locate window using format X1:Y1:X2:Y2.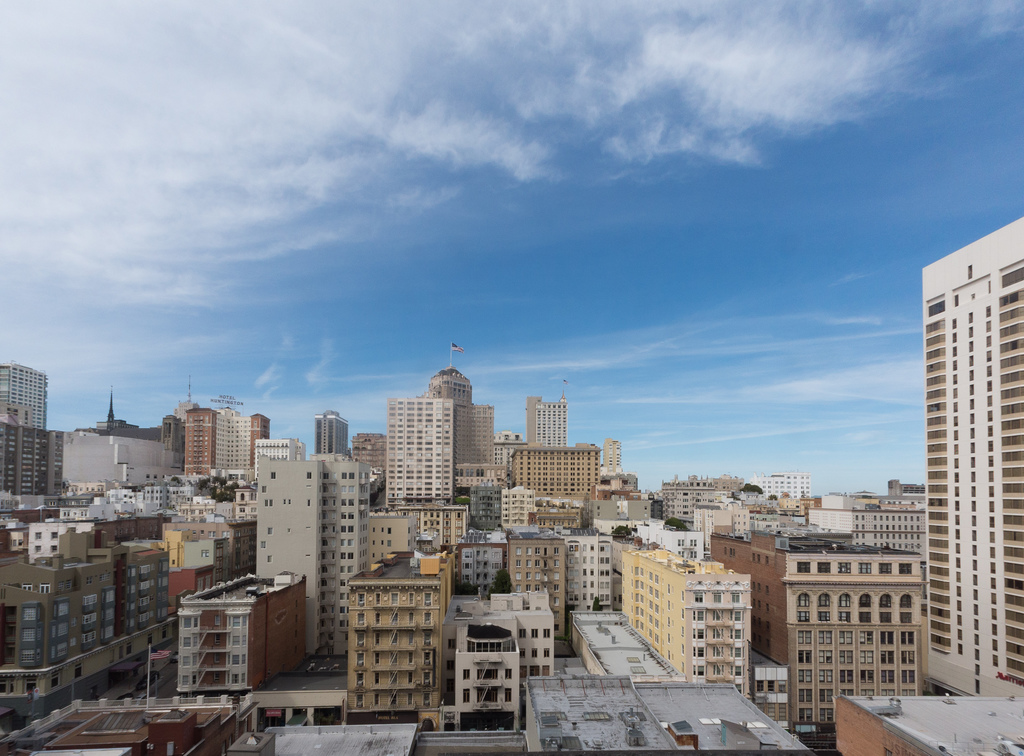
463:671:473:682.
